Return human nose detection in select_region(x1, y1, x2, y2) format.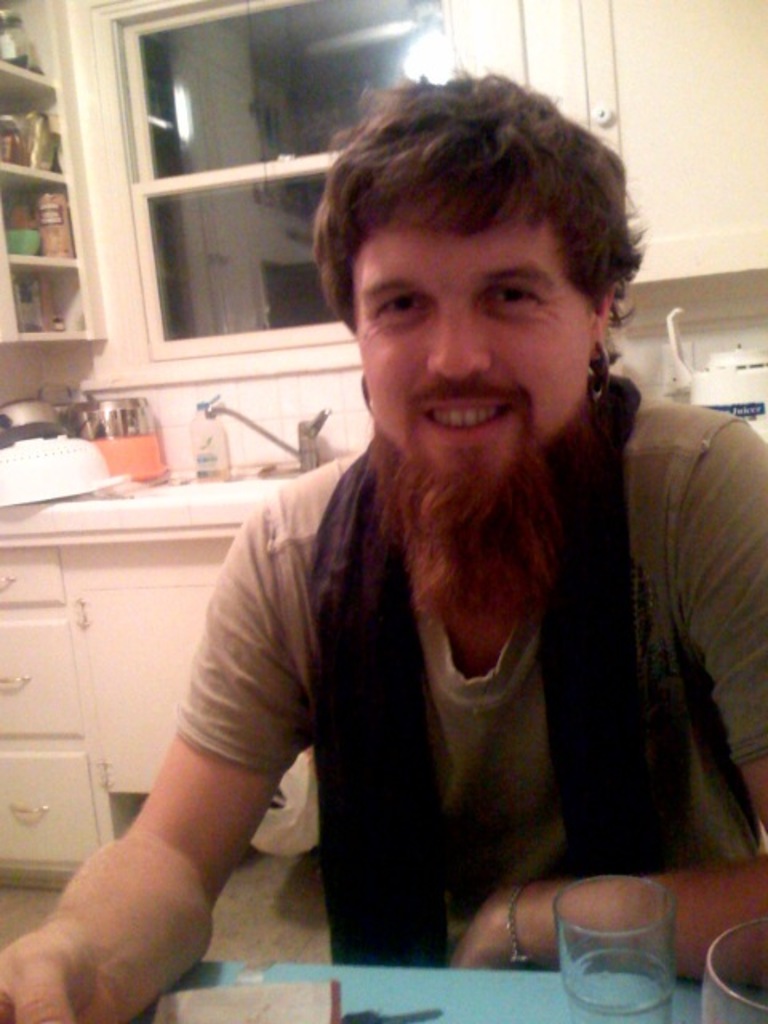
select_region(418, 294, 498, 386).
